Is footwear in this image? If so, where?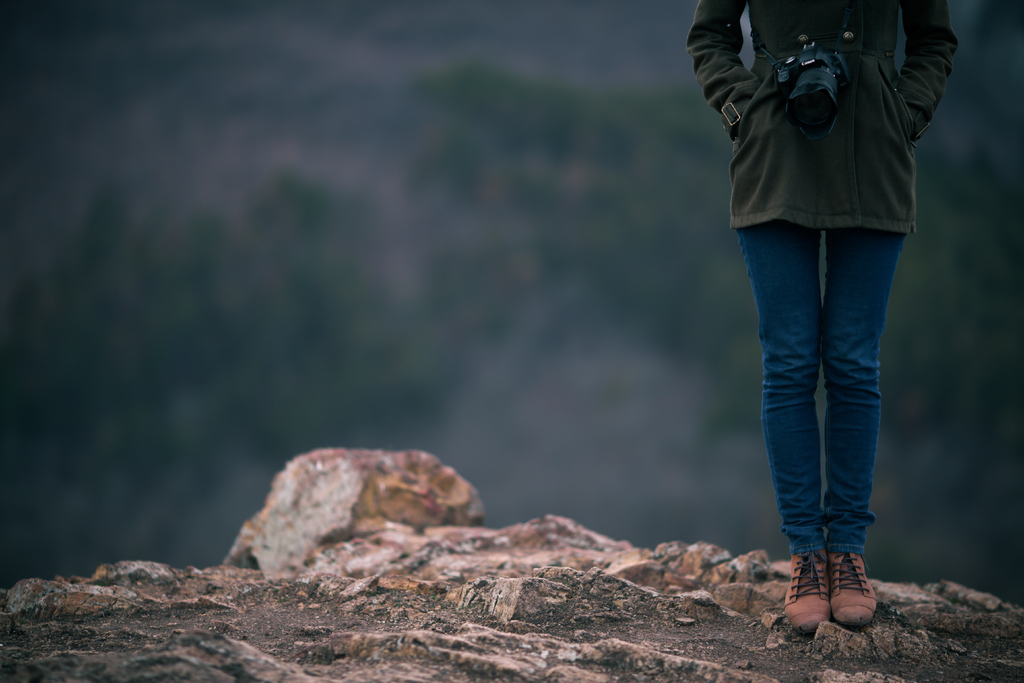
Yes, at pyautogui.locateOnScreen(831, 552, 874, 625).
